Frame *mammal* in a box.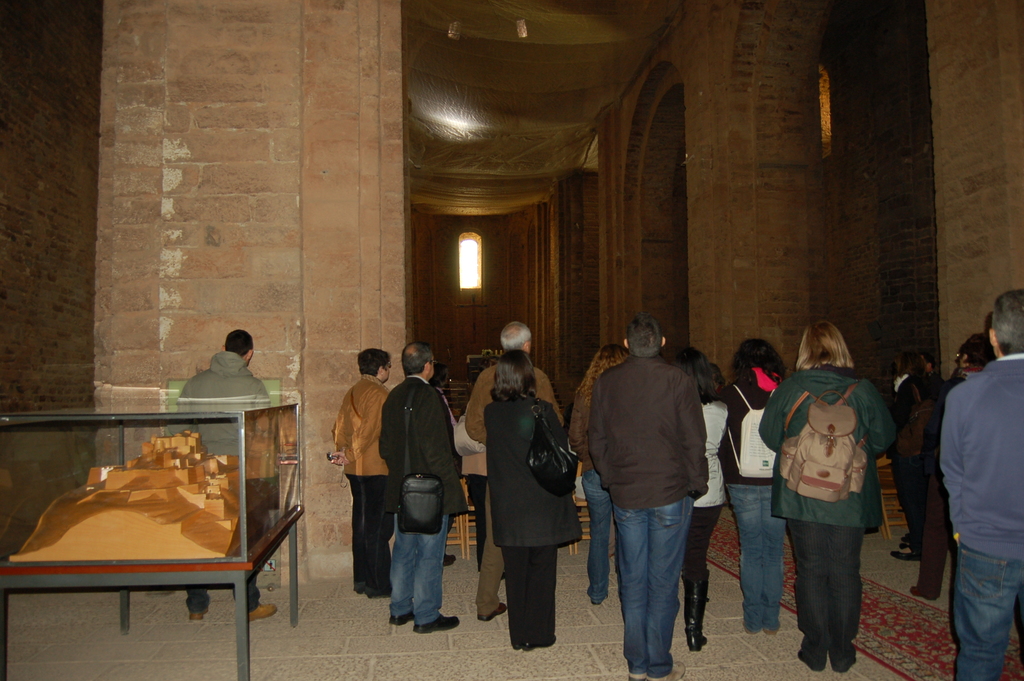
<bbox>592, 314, 706, 680</bbox>.
